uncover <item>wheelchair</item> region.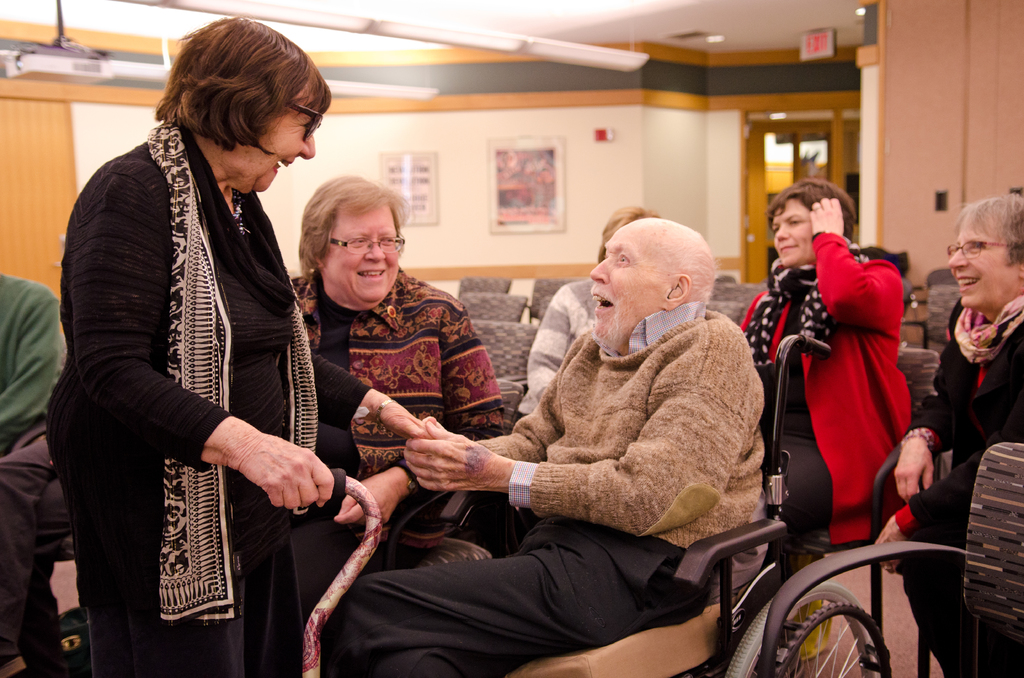
Uncovered: {"x1": 497, "y1": 328, "x2": 888, "y2": 677}.
